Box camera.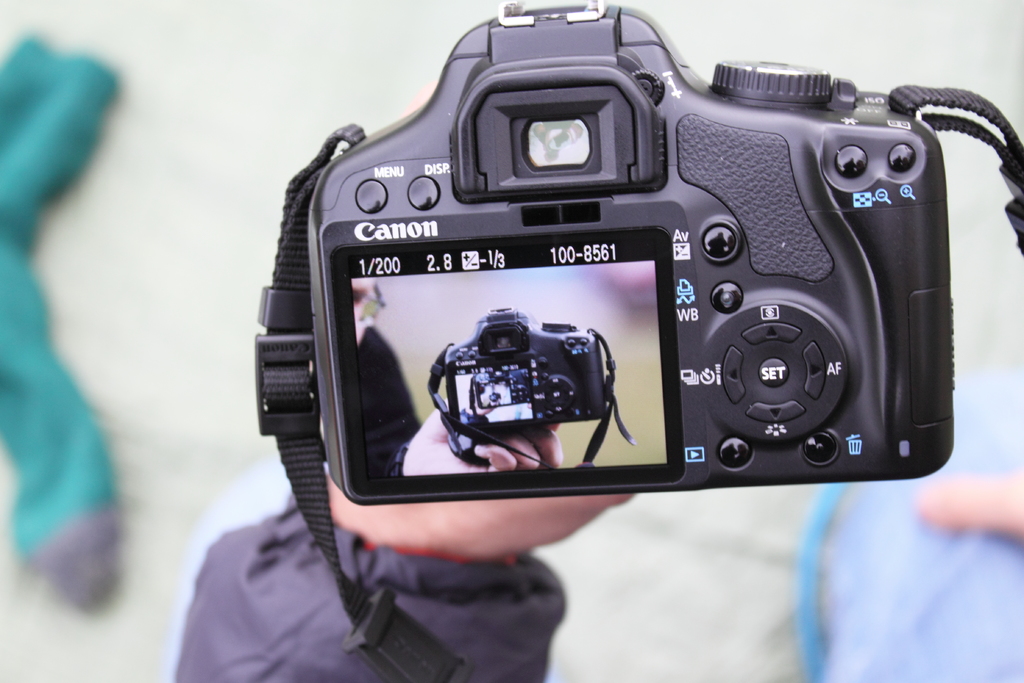
Rect(307, 0, 955, 502).
